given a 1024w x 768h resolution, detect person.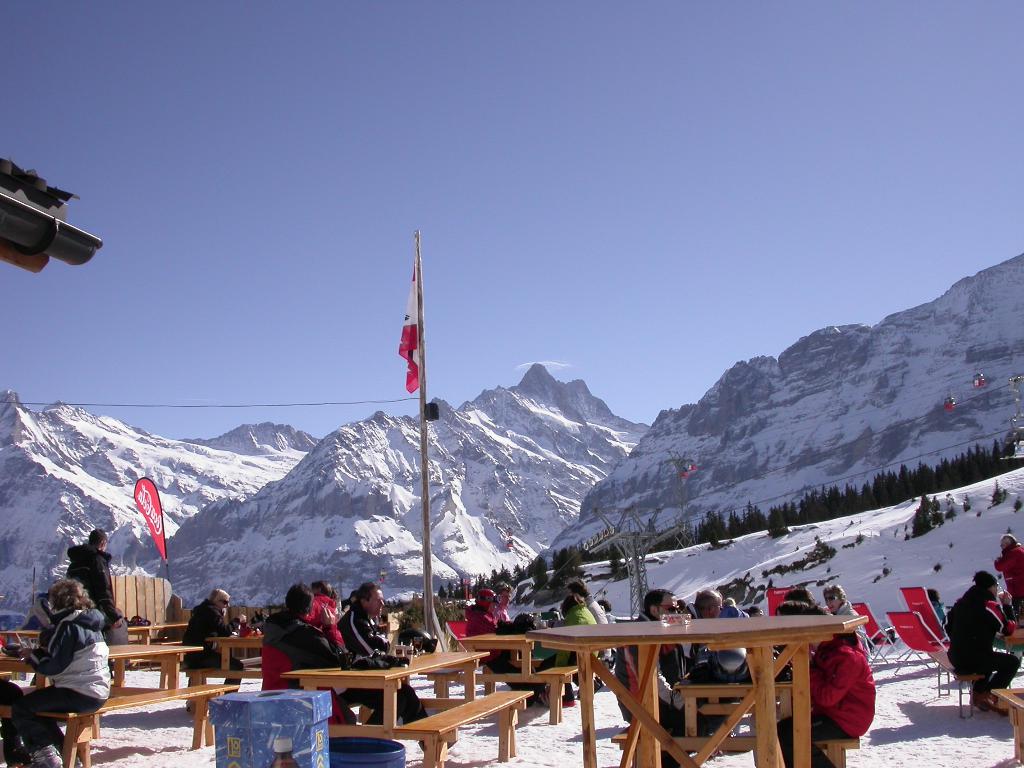
detection(509, 614, 534, 630).
